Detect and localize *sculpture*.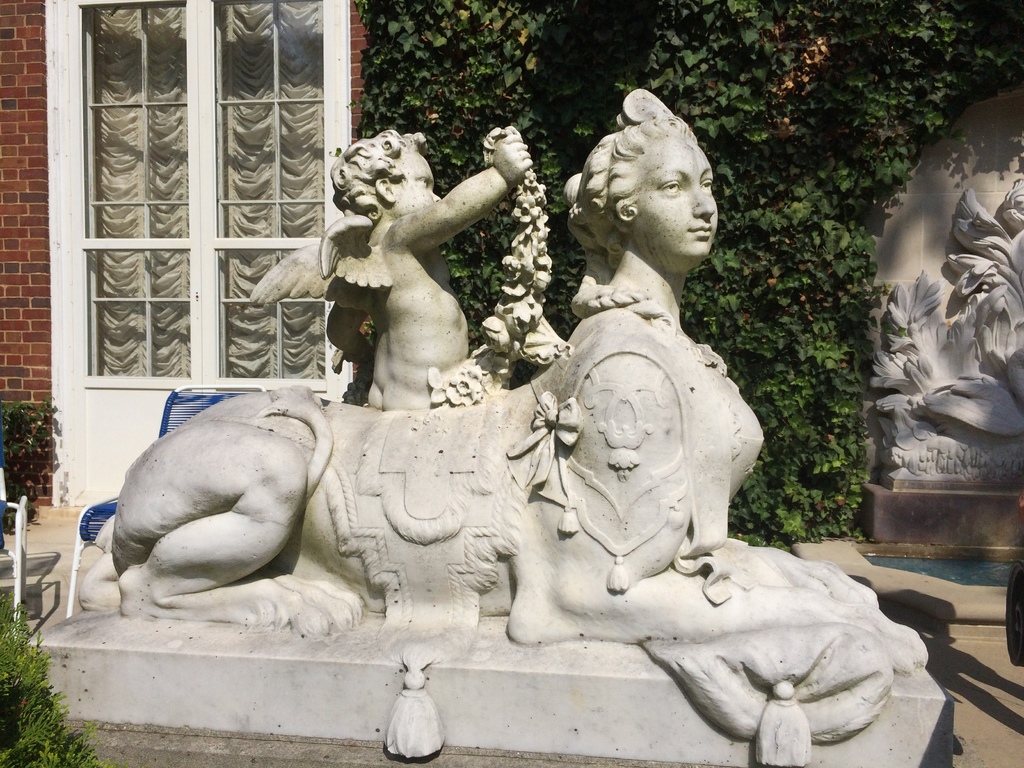
Localized at [x1=121, y1=155, x2=828, y2=703].
